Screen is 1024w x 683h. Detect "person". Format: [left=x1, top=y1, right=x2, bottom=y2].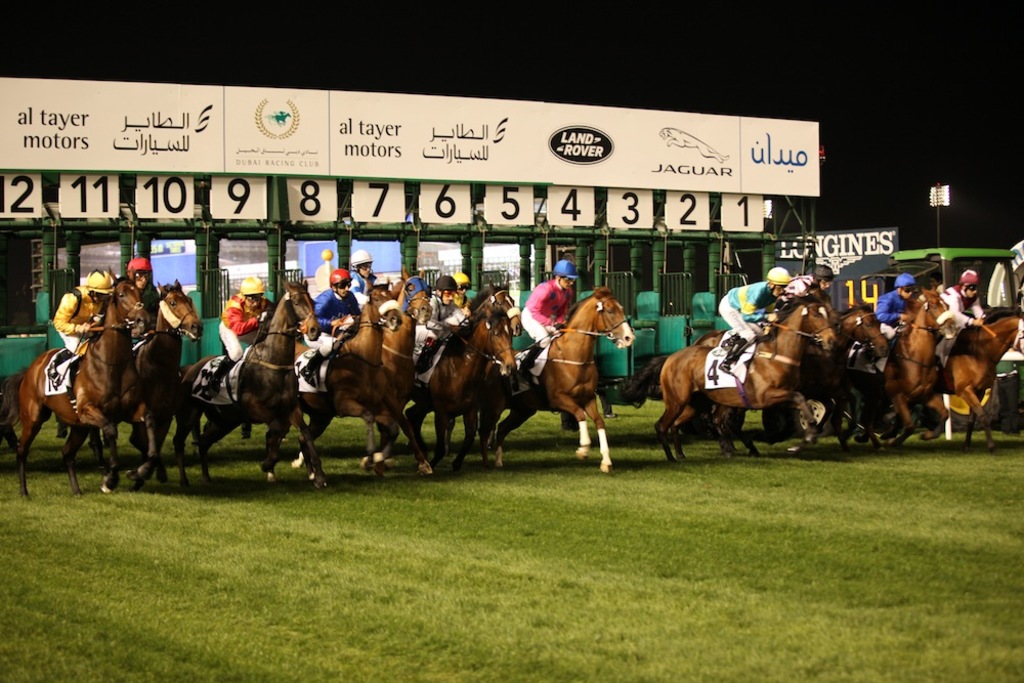
[left=775, top=262, right=841, bottom=317].
